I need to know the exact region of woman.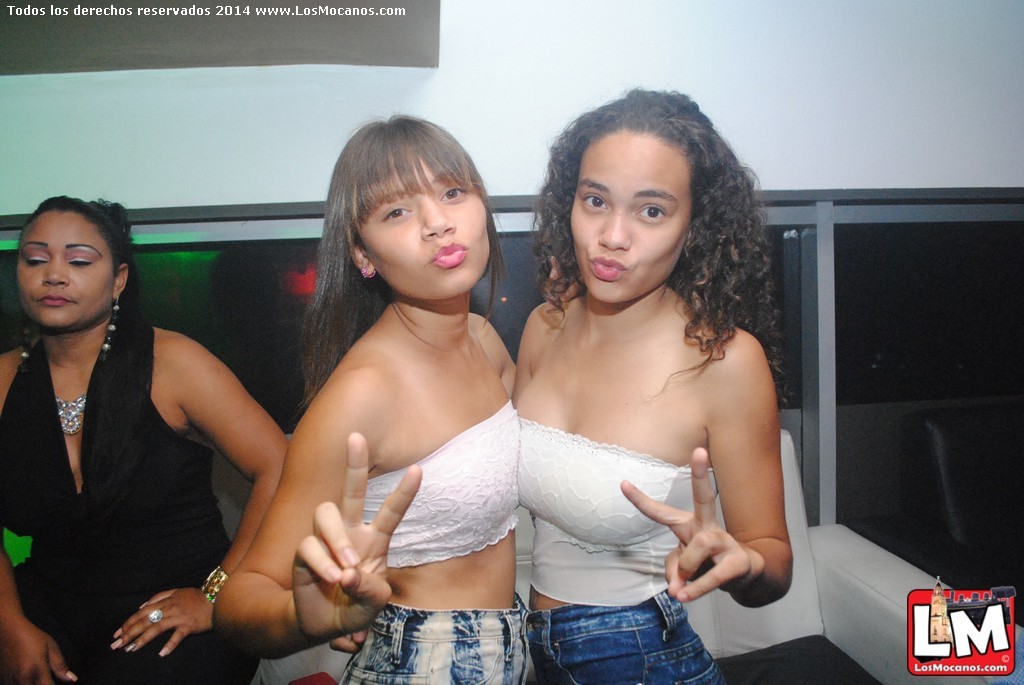
Region: bbox=(465, 91, 822, 684).
